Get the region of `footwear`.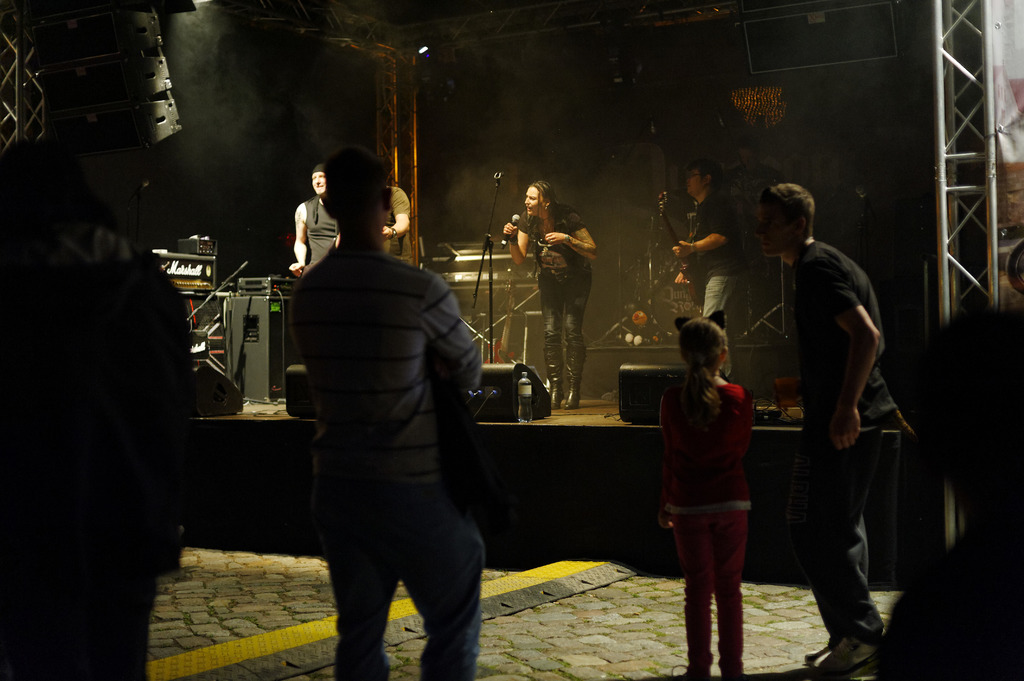
{"left": 809, "top": 639, "right": 833, "bottom": 671}.
